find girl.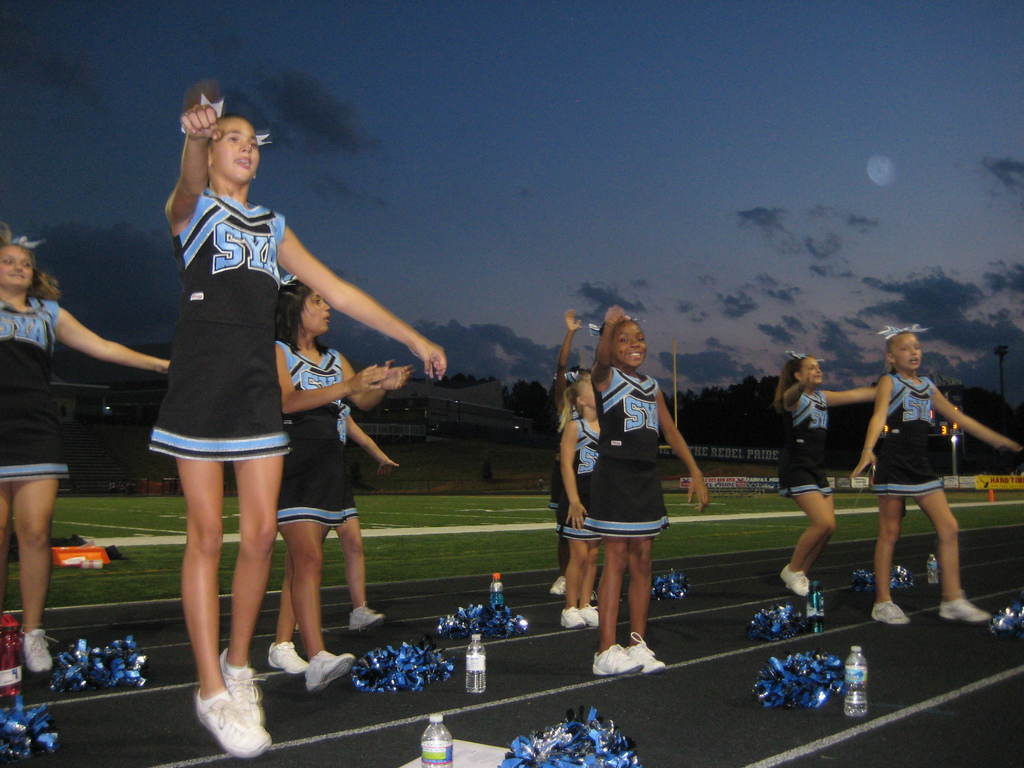
rect(564, 383, 602, 631).
